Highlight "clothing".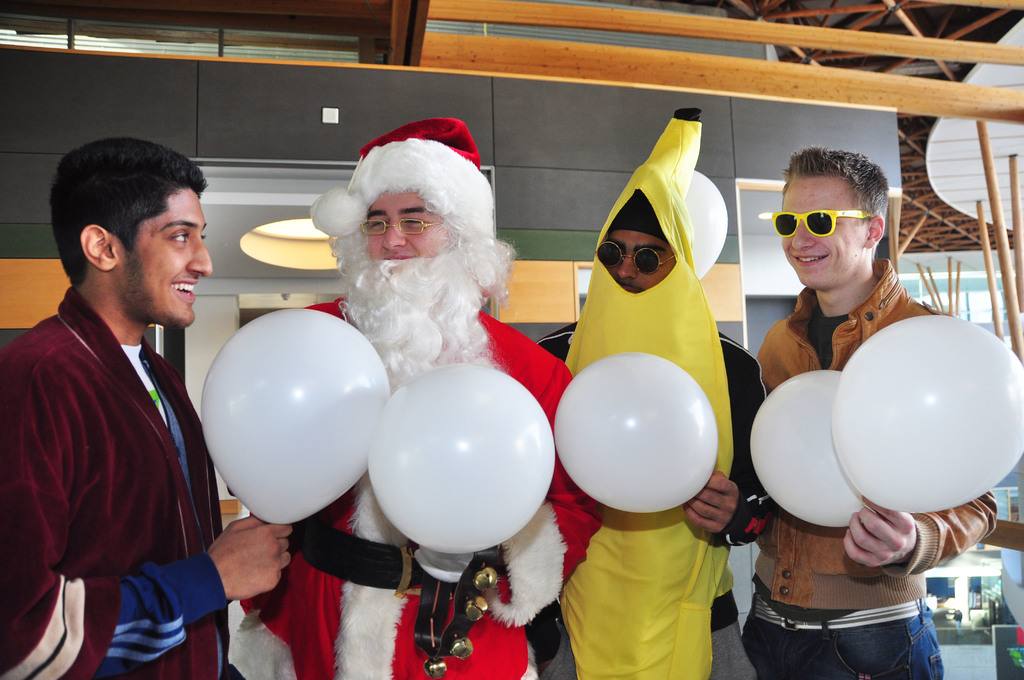
Highlighted region: select_region(246, 295, 606, 679).
